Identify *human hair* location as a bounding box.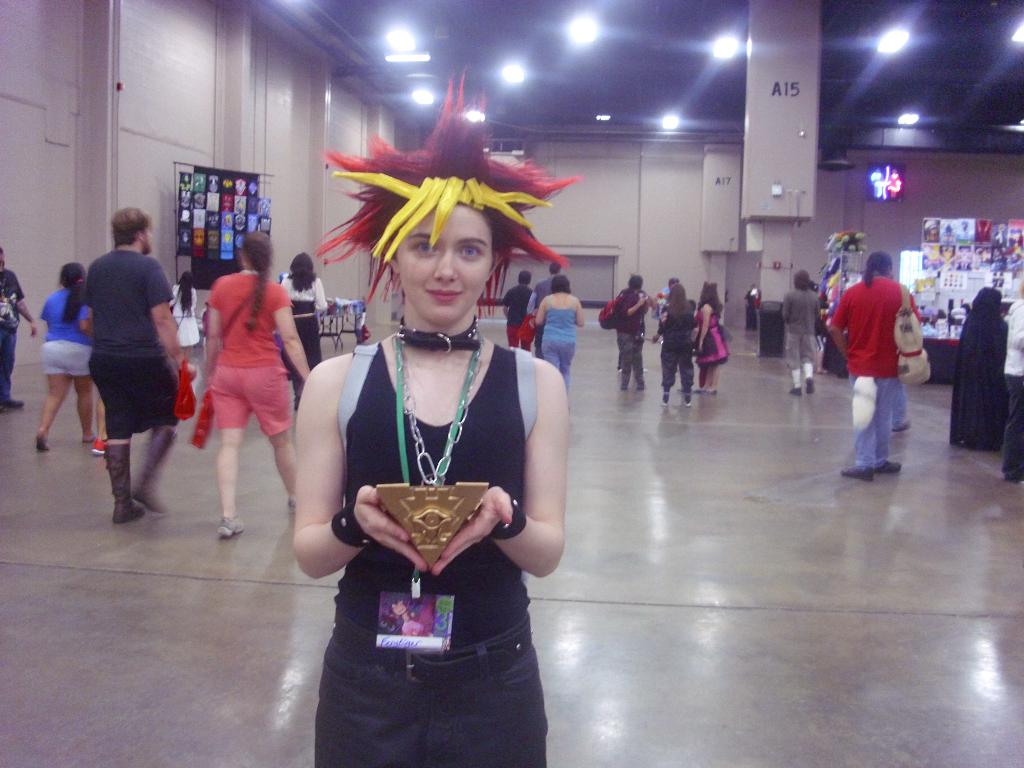
310:64:589:313.
